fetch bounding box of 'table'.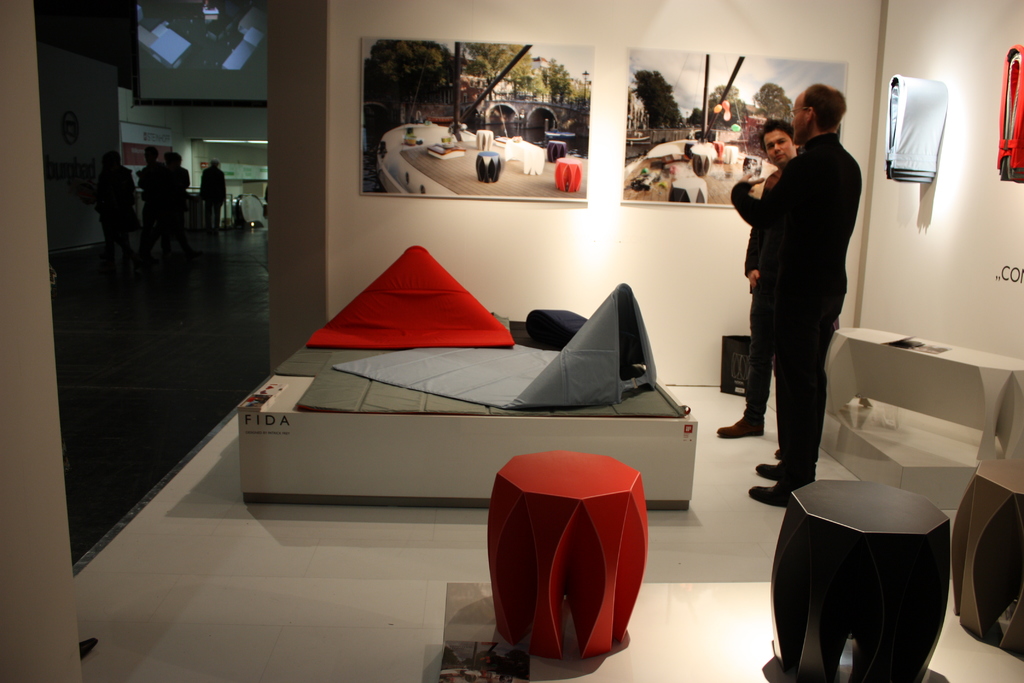
Bbox: region(823, 331, 1023, 505).
